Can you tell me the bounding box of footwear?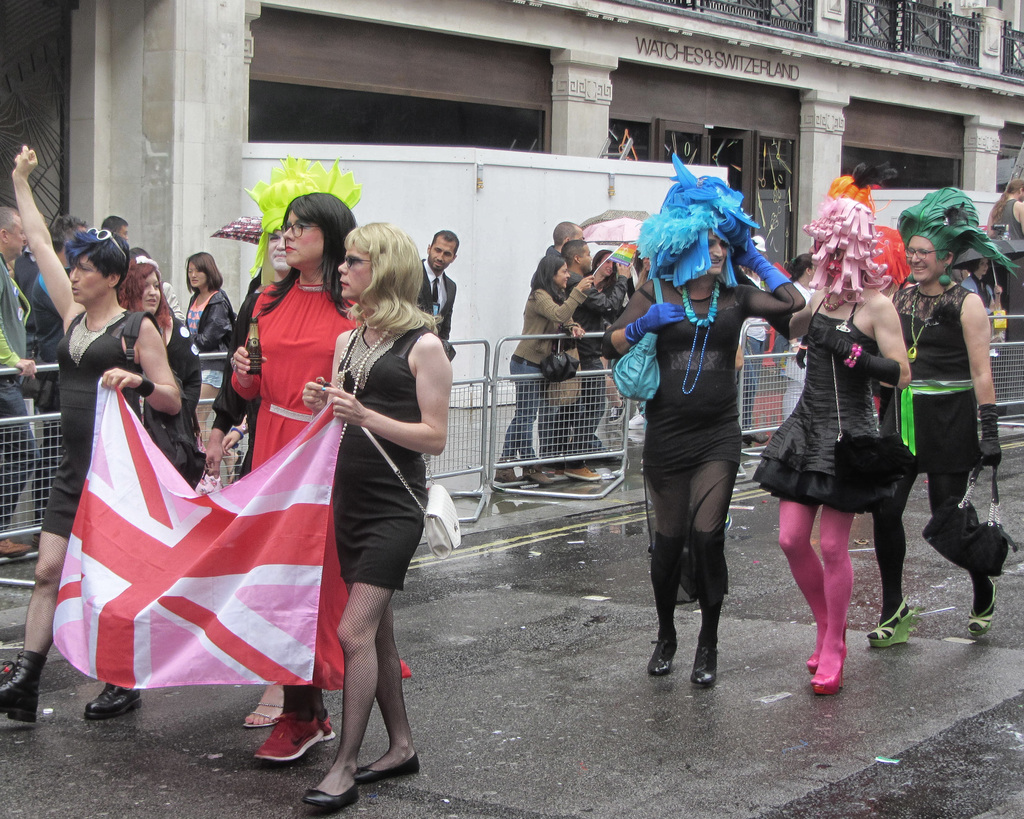
bbox=[0, 539, 31, 560].
